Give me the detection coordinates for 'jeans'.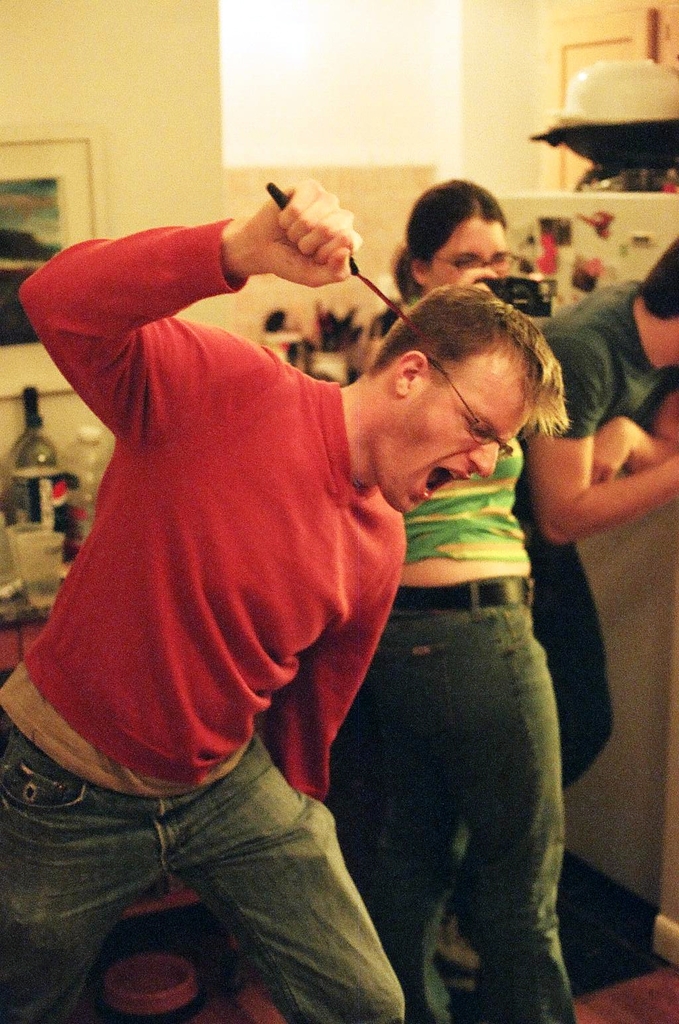
(0, 706, 408, 1023).
